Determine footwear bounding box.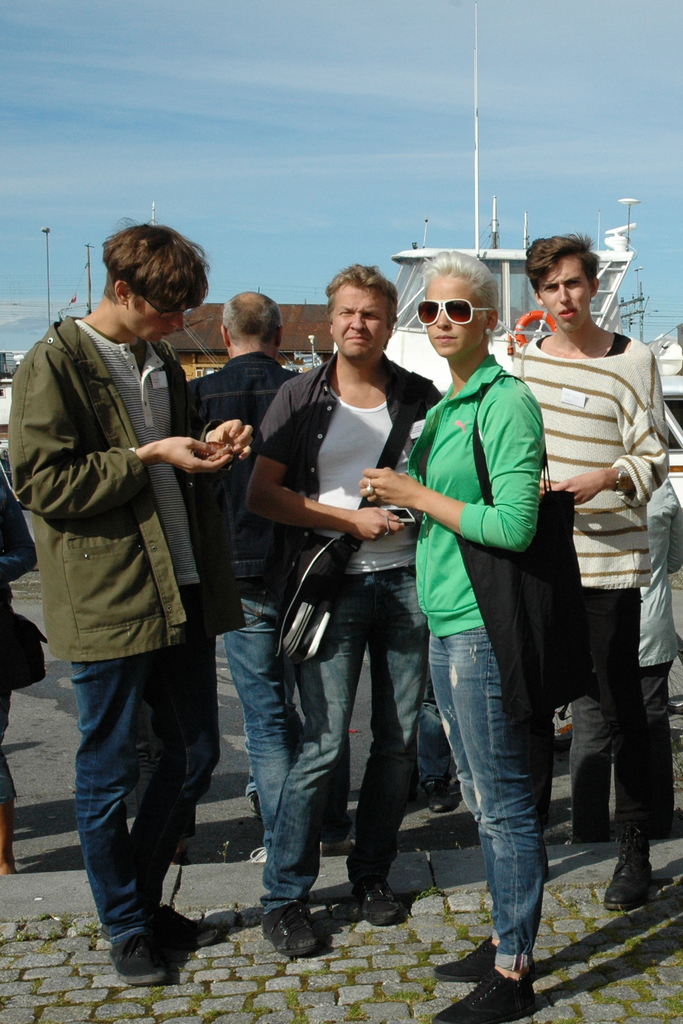
Determined: bbox(261, 900, 334, 964).
